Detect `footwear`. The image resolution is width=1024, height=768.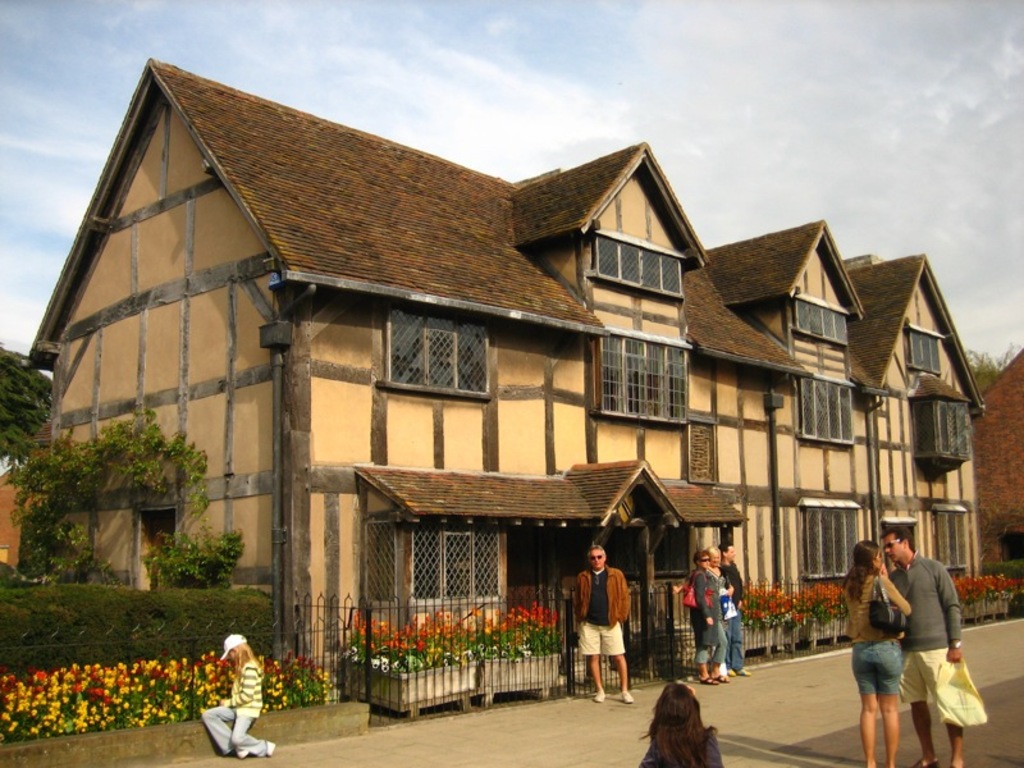
616/687/634/703.
